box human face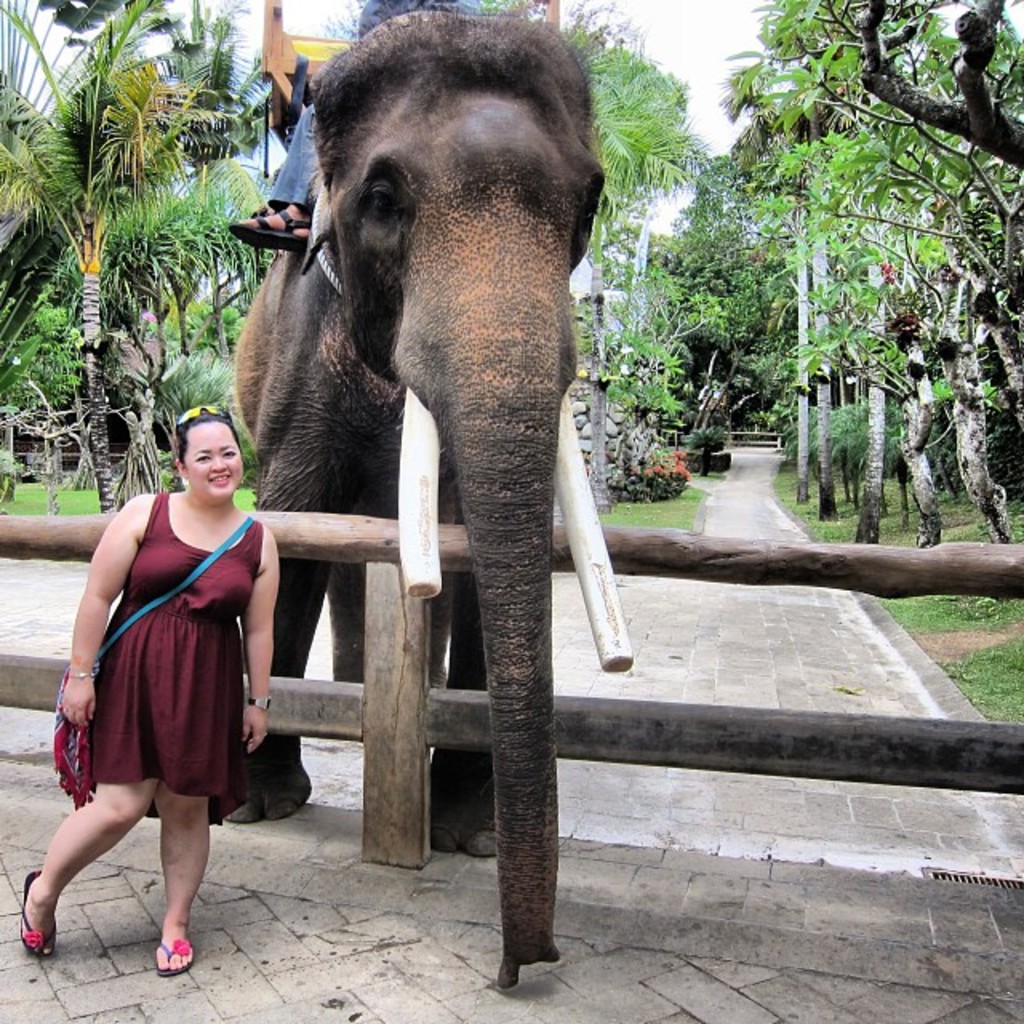
184 421 245 498
